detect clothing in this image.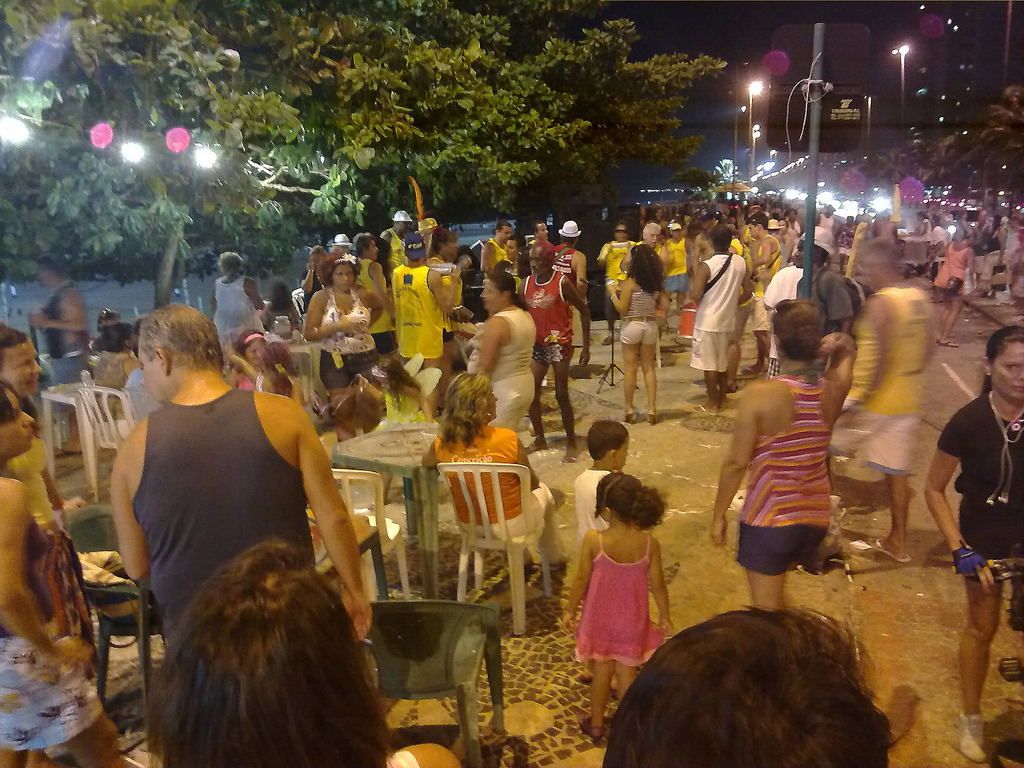
Detection: locate(434, 261, 467, 321).
